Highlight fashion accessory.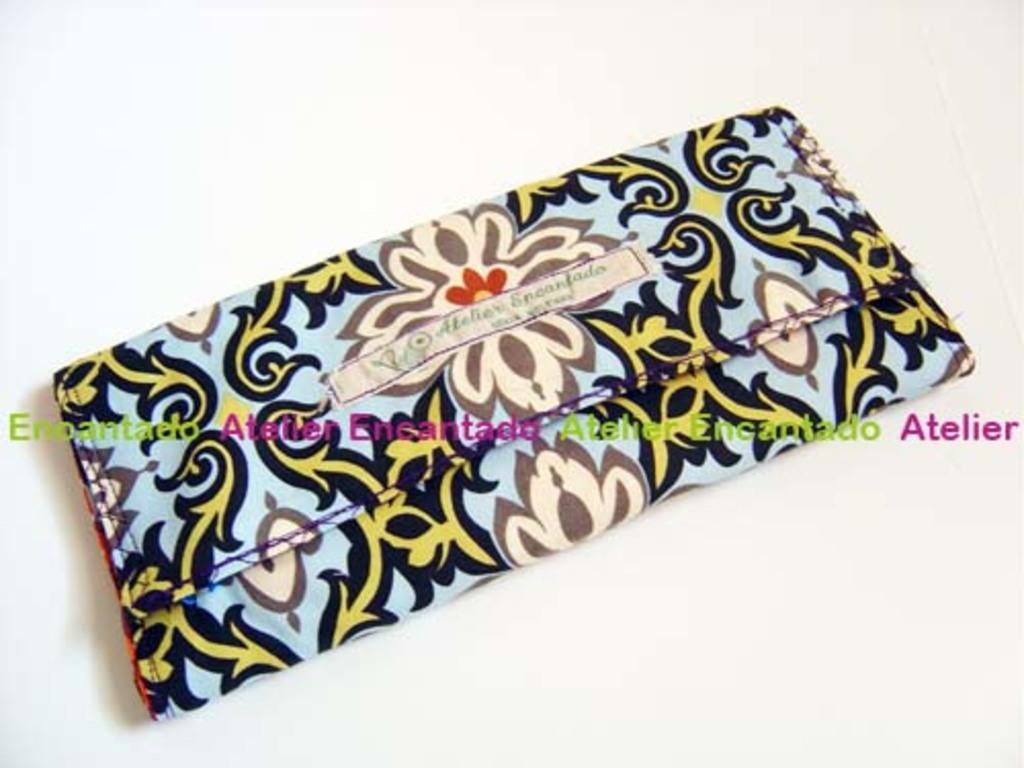
Highlighted region: <box>49,102,969,723</box>.
